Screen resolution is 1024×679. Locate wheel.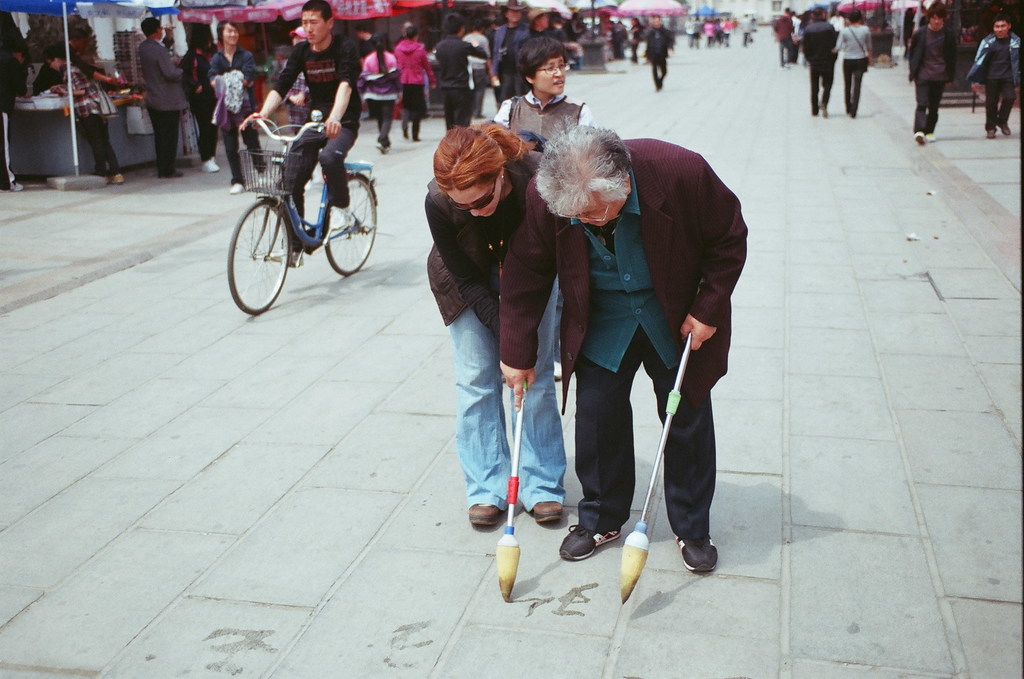
(227,191,294,318).
